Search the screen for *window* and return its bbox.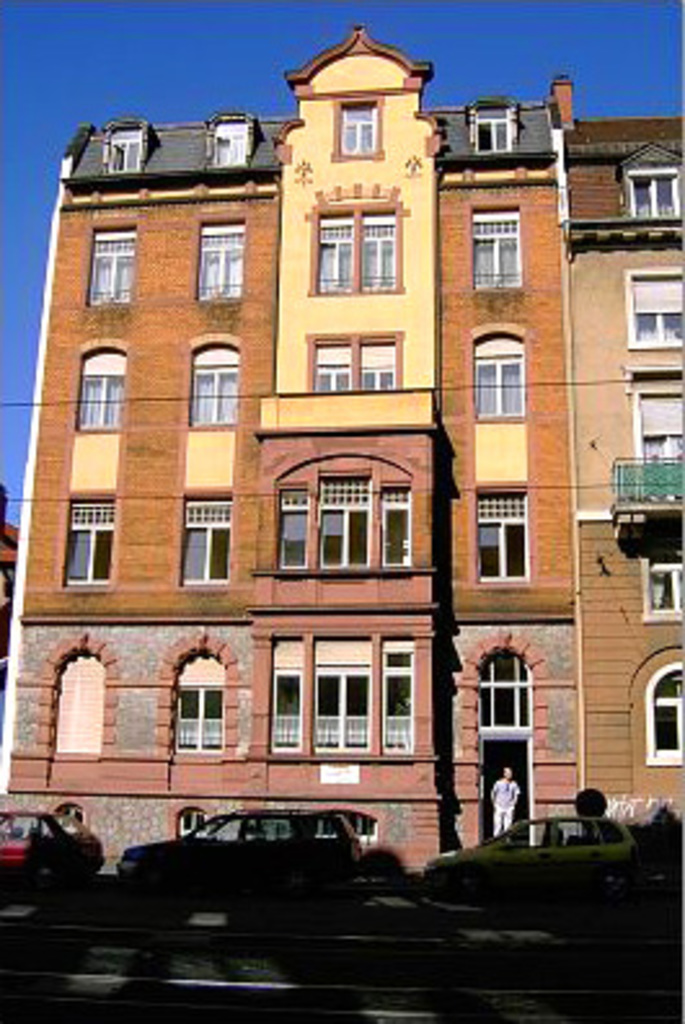
Found: bbox=(54, 804, 80, 827).
